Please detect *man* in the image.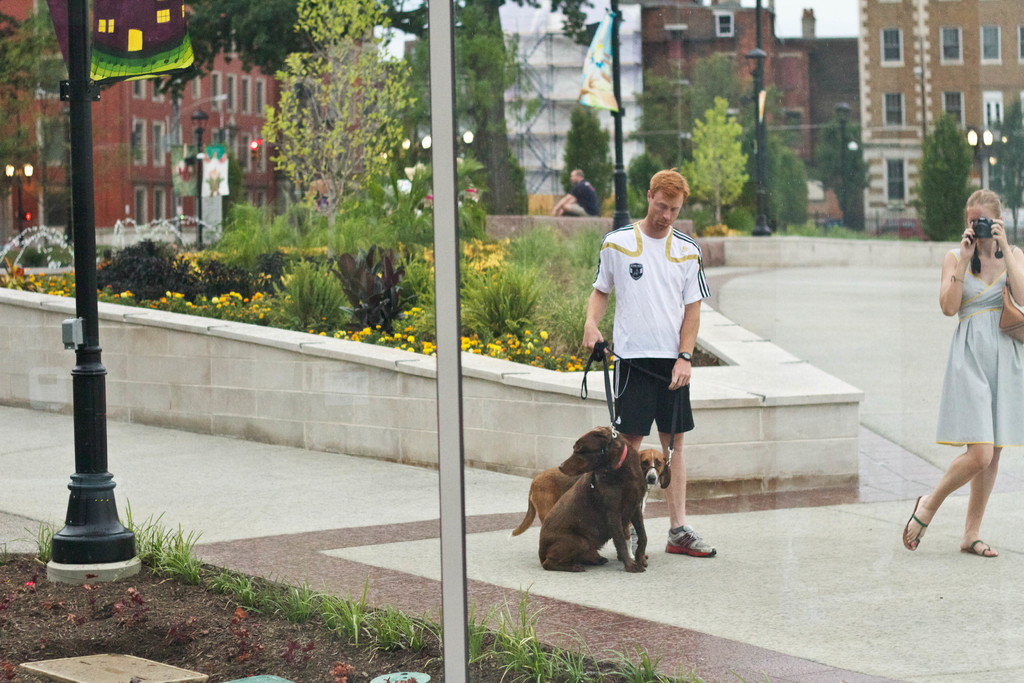
[left=553, top=159, right=601, bottom=218].
